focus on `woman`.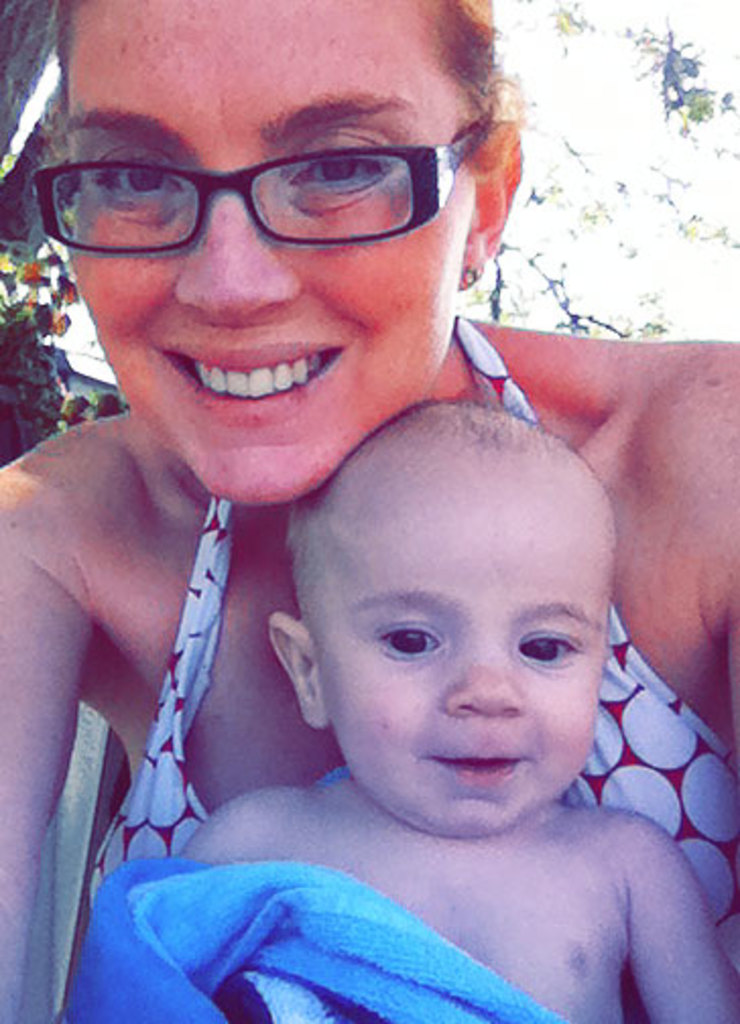
Focused at region(0, 30, 707, 1023).
